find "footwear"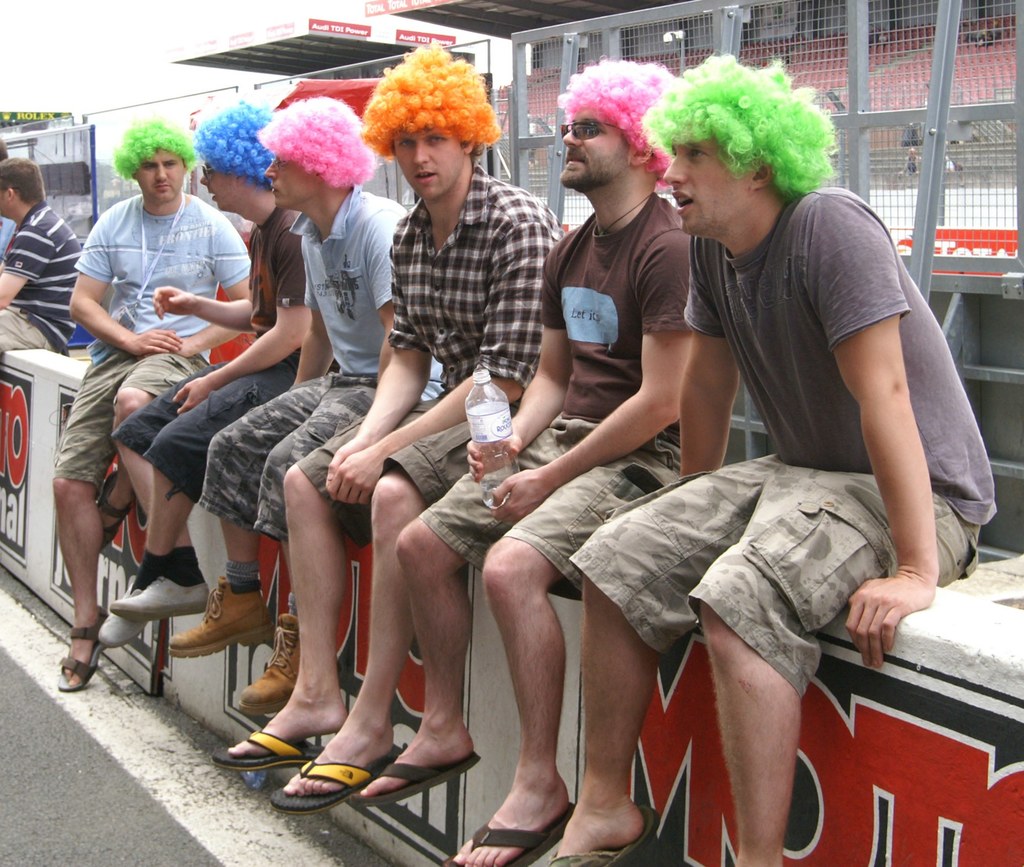
[left=111, top=572, right=212, bottom=624]
